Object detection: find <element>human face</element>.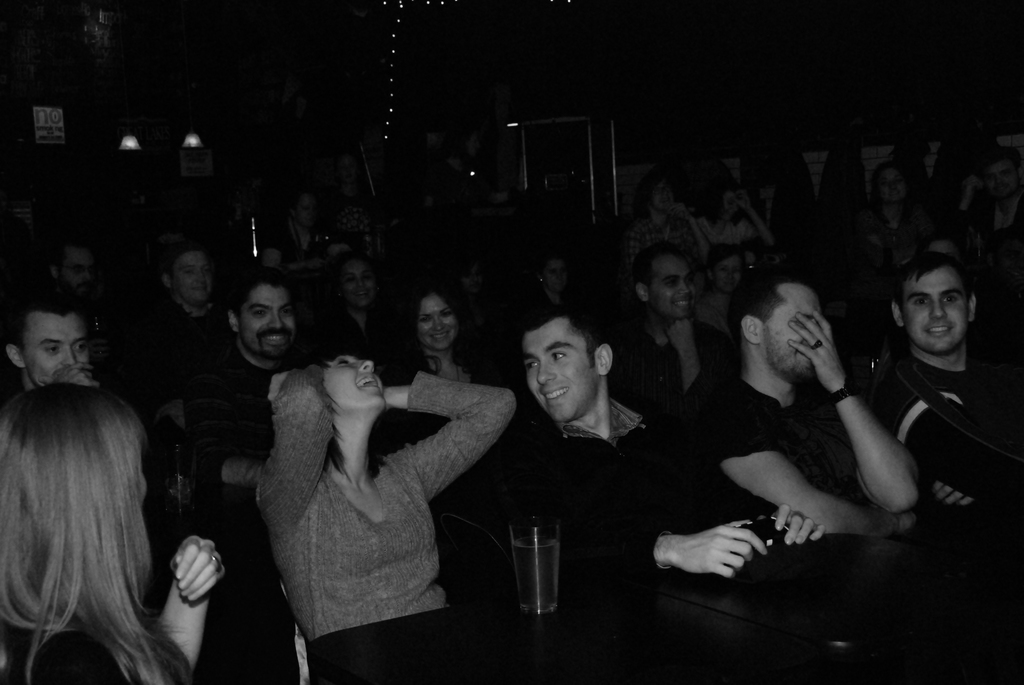
Rect(760, 287, 820, 377).
